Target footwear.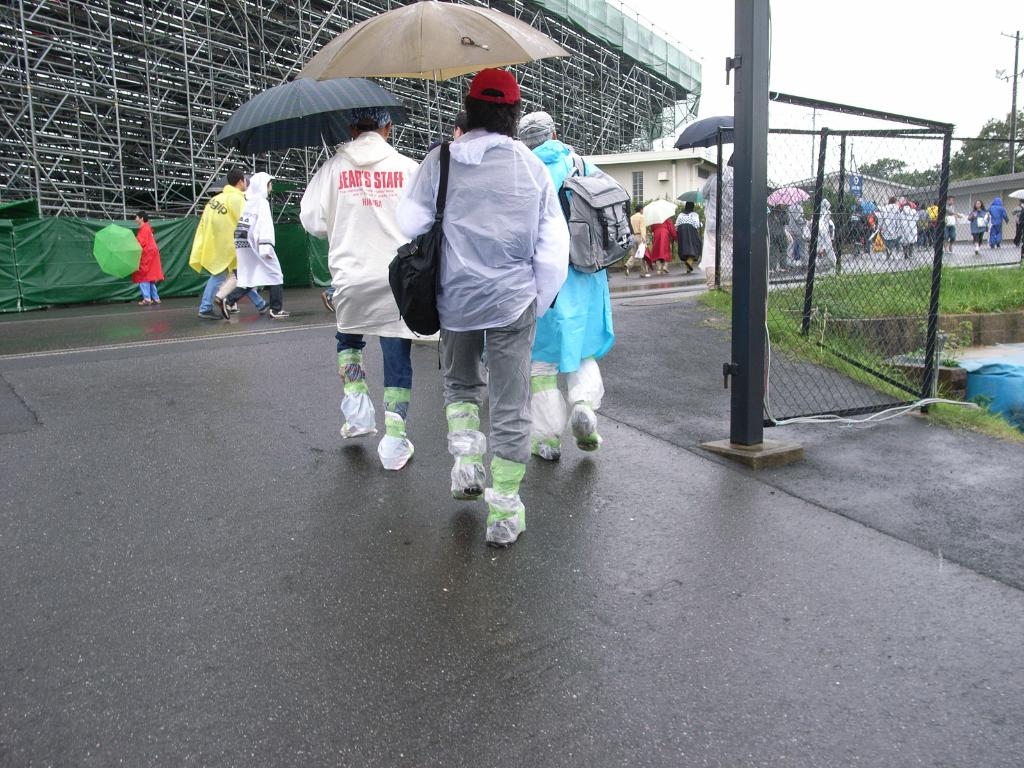
Target region: [x1=374, y1=422, x2=417, y2=470].
